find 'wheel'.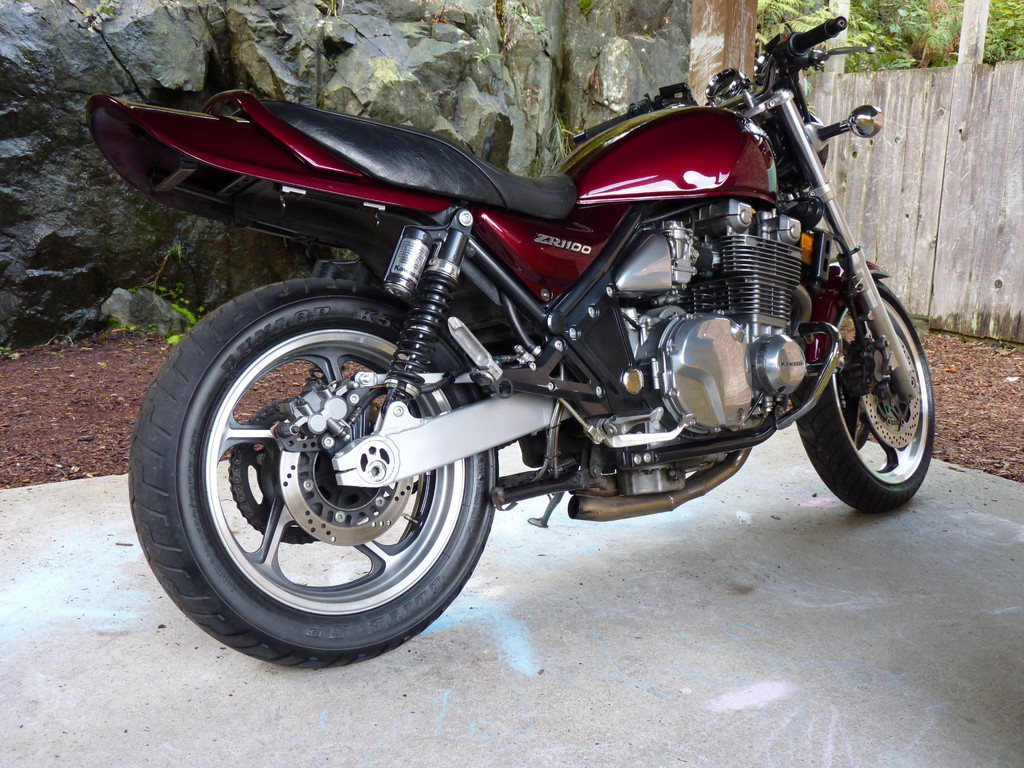
<box>794,279,934,513</box>.
